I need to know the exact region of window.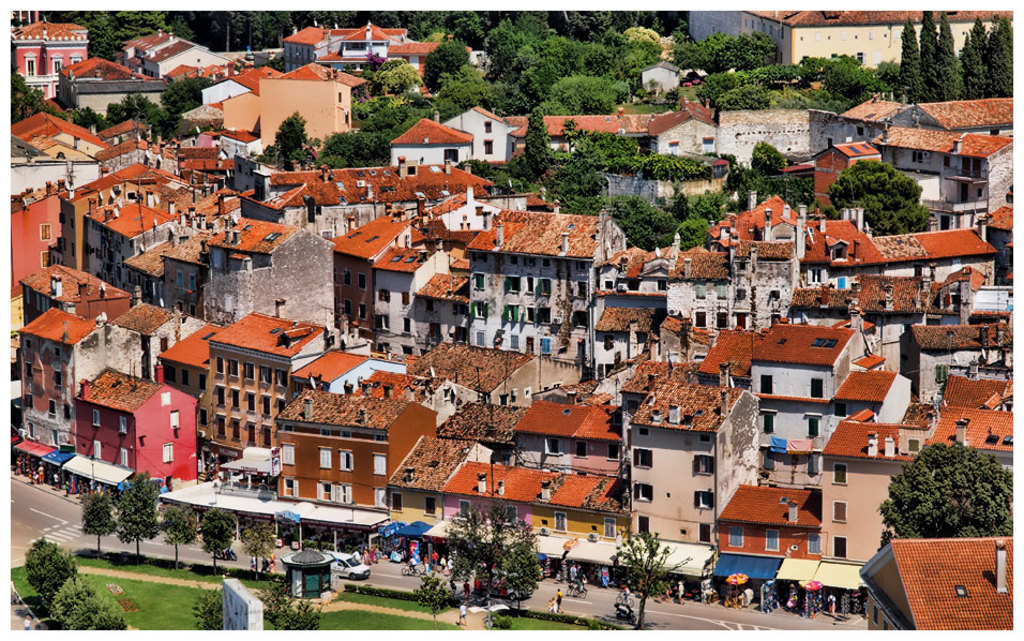
Region: [377, 289, 391, 303].
